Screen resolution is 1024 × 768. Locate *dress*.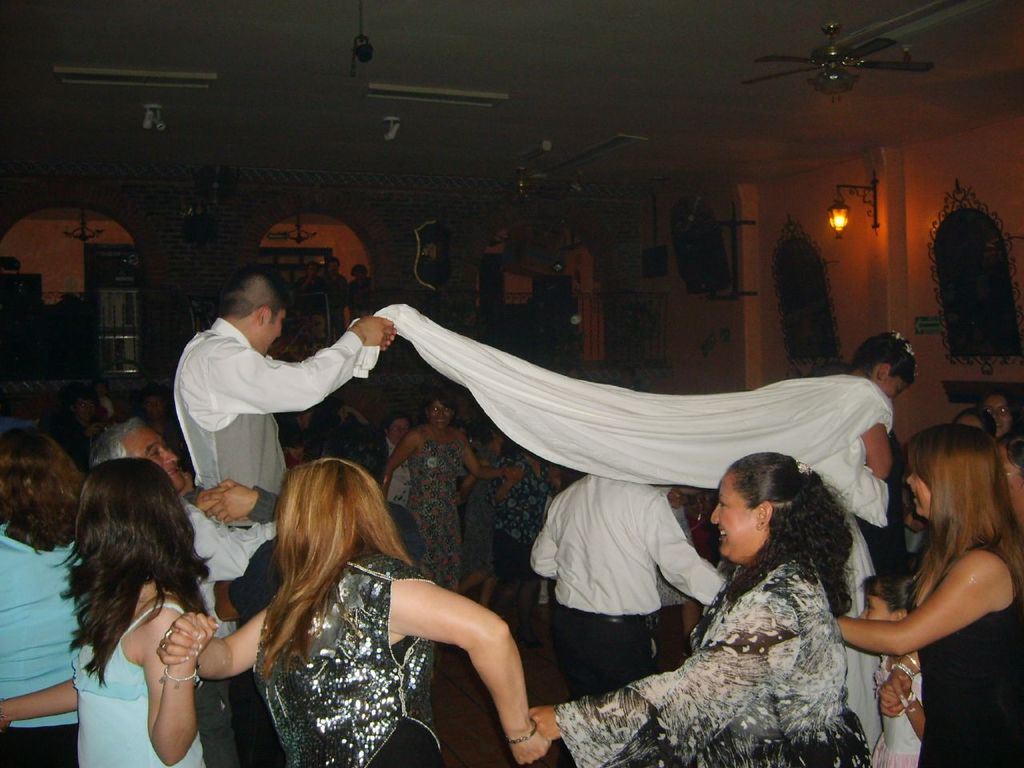
x1=485 y1=451 x2=556 y2=576.
